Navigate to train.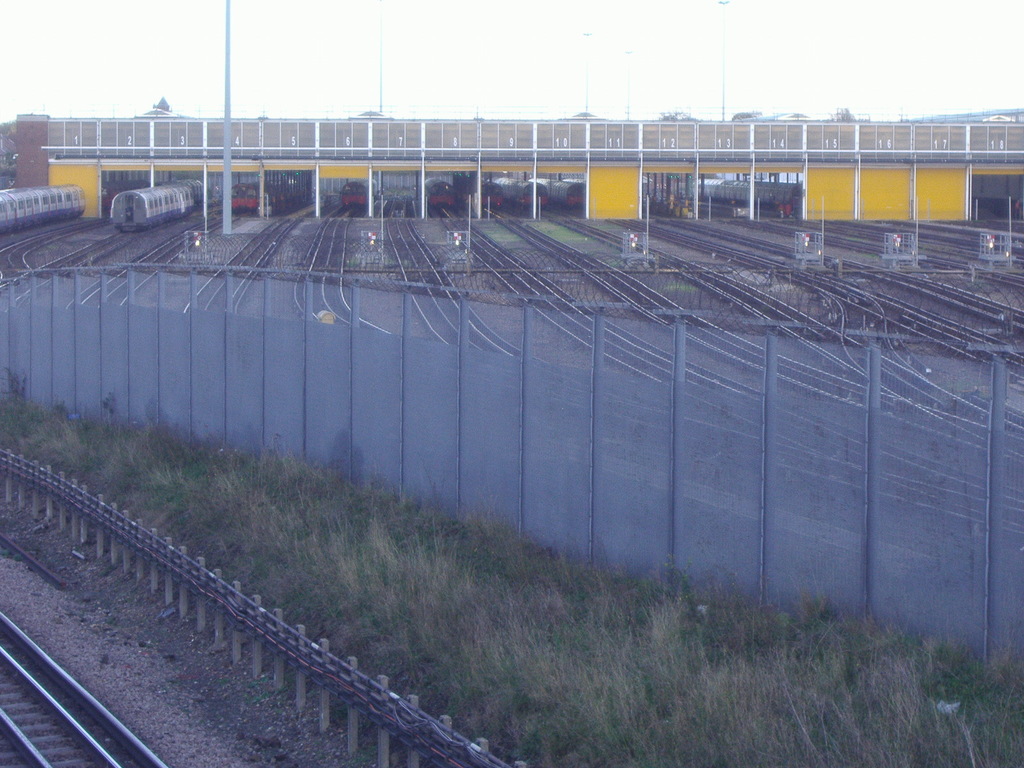
Navigation target: locate(681, 179, 801, 205).
